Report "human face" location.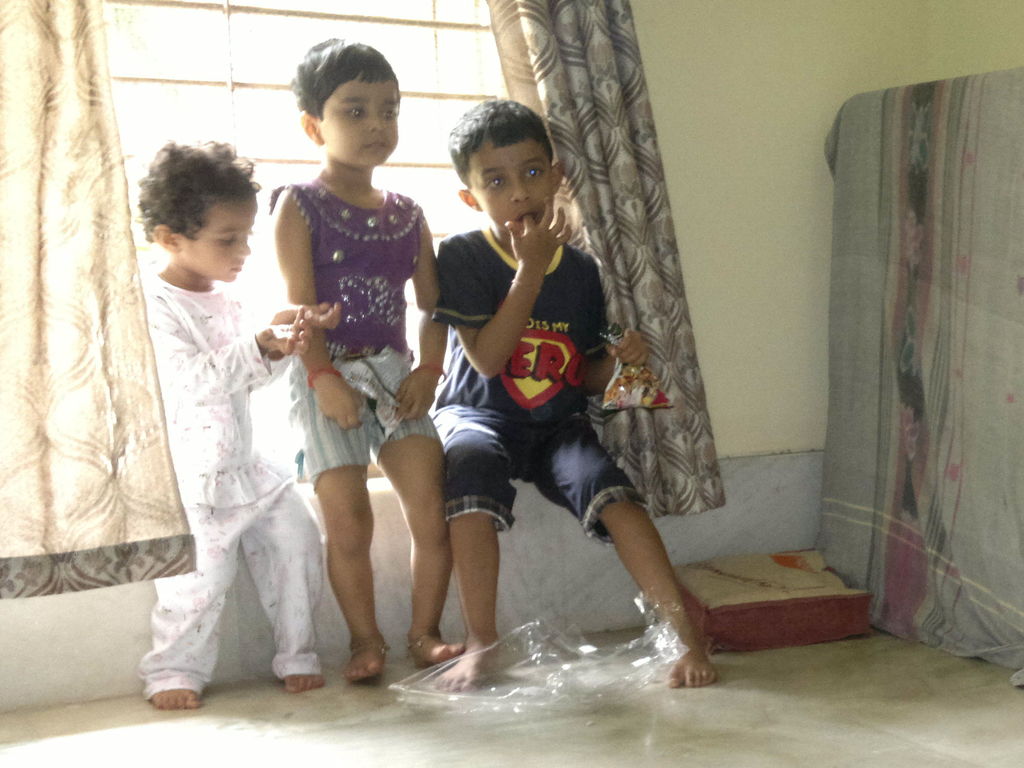
Report: {"x1": 472, "y1": 143, "x2": 554, "y2": 228}.
